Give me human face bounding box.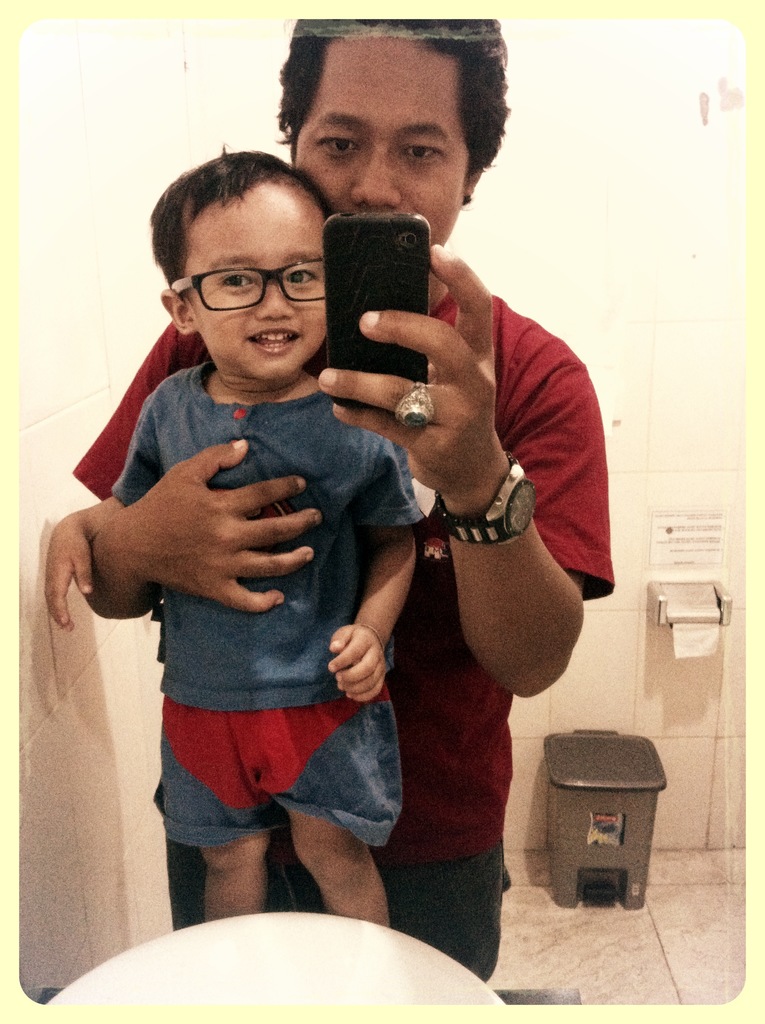
<box>293,33,465,244</box>.
